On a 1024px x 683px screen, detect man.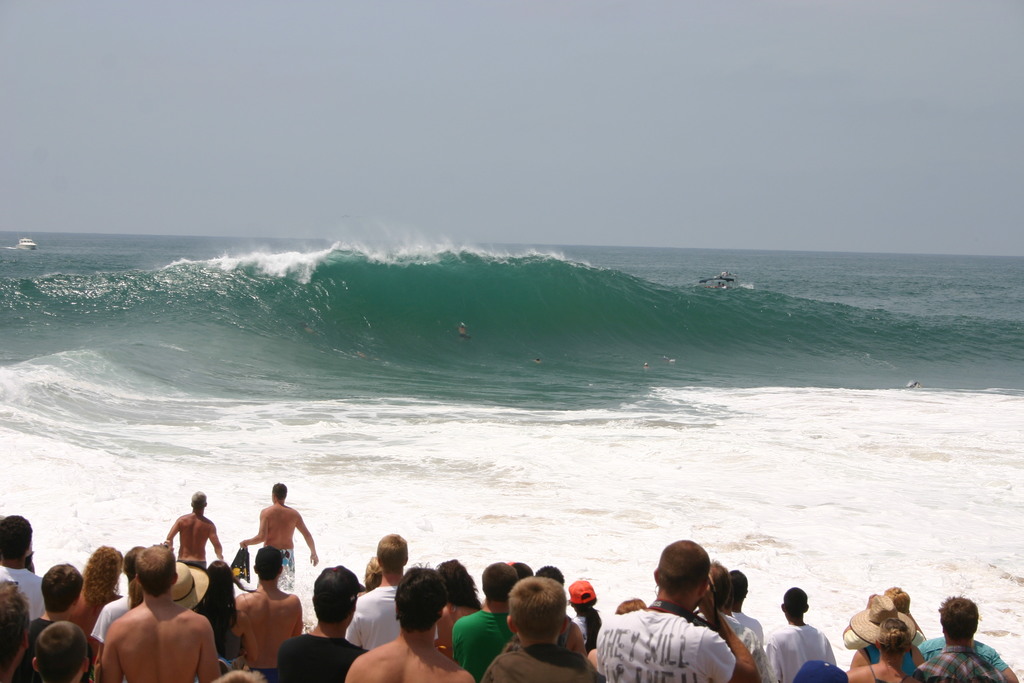
<box>451,562,521,680</box>.
